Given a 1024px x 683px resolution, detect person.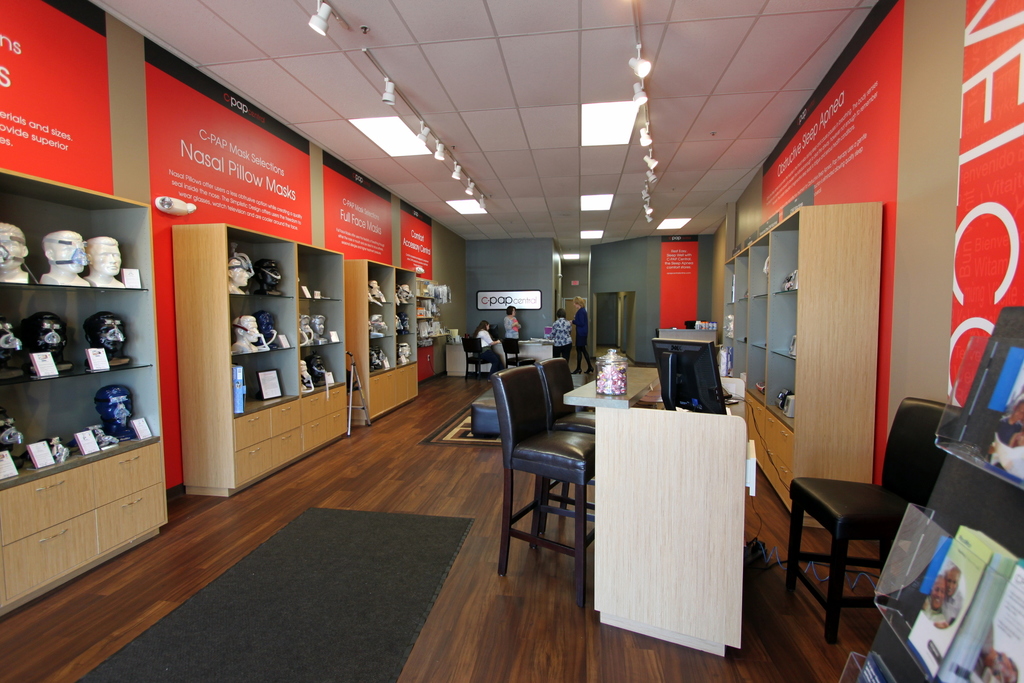
<region>91, 384, 136, 432</region>.
